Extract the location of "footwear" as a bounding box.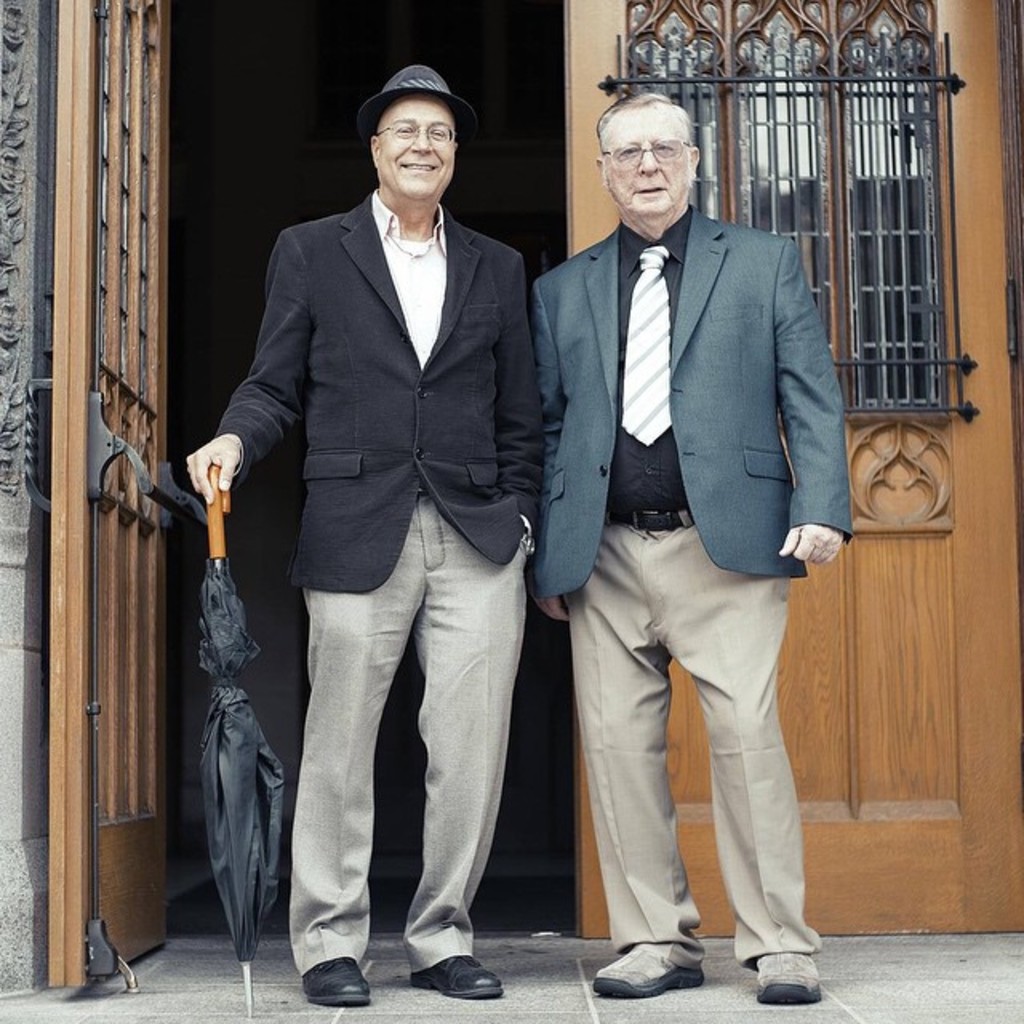
detection(408, 952, 502, 1000).
